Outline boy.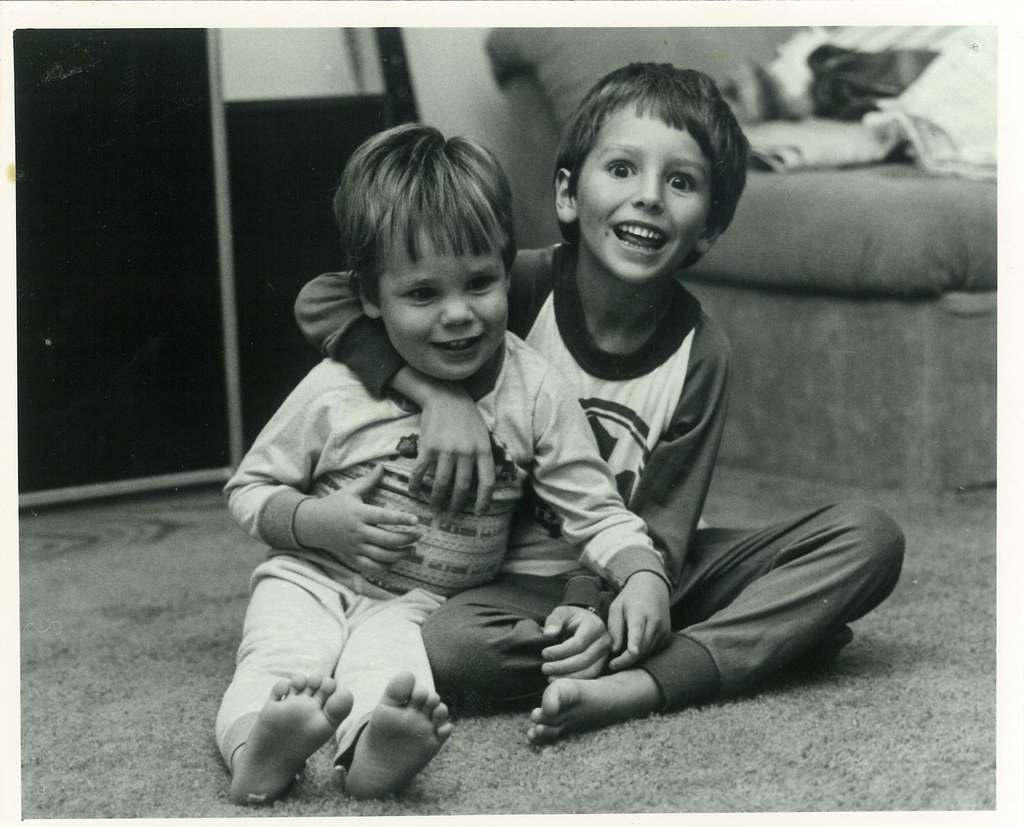
Outline: detection(296, 49, 911, 745).
